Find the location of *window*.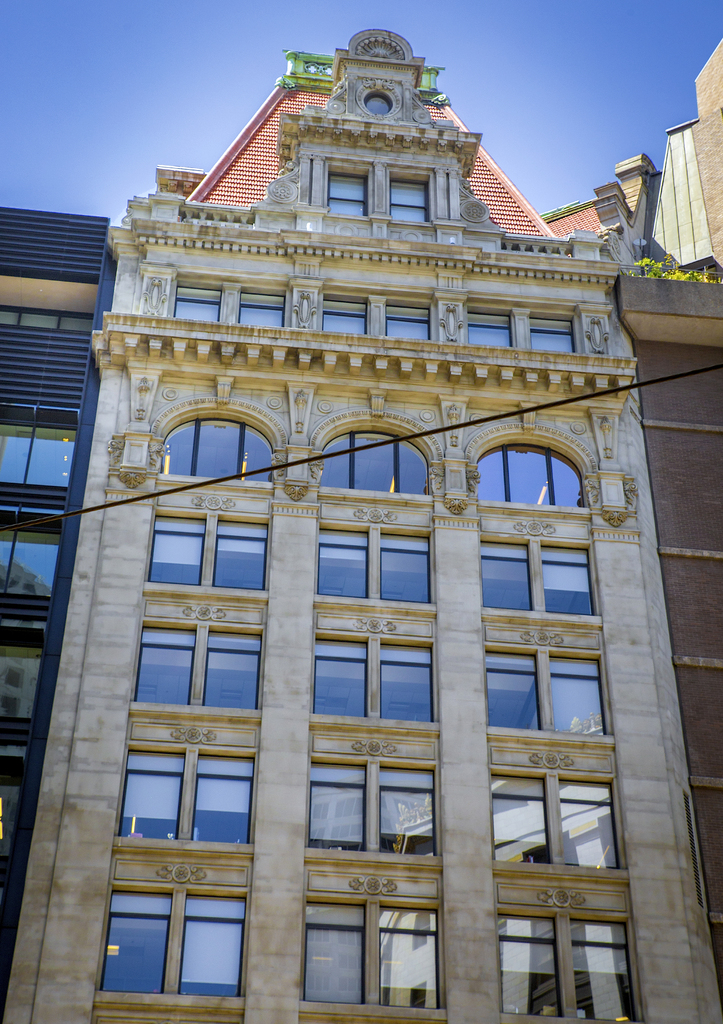
Location: 324, 291, 370, 340.
